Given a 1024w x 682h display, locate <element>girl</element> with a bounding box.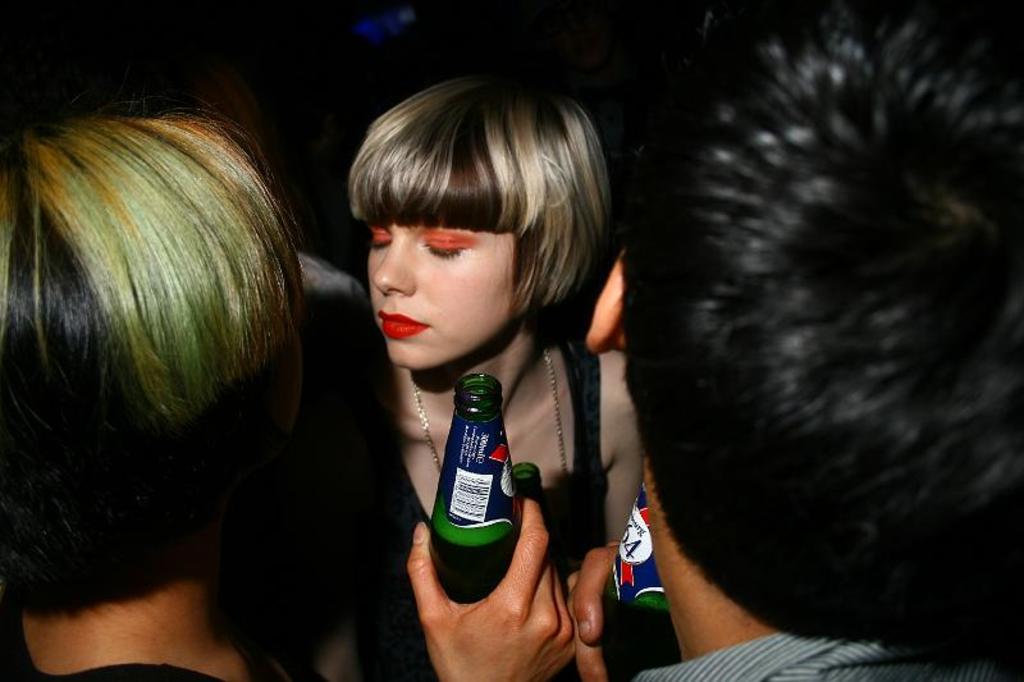
Located: x1=305, y1=77, x2=641, y2=681.
